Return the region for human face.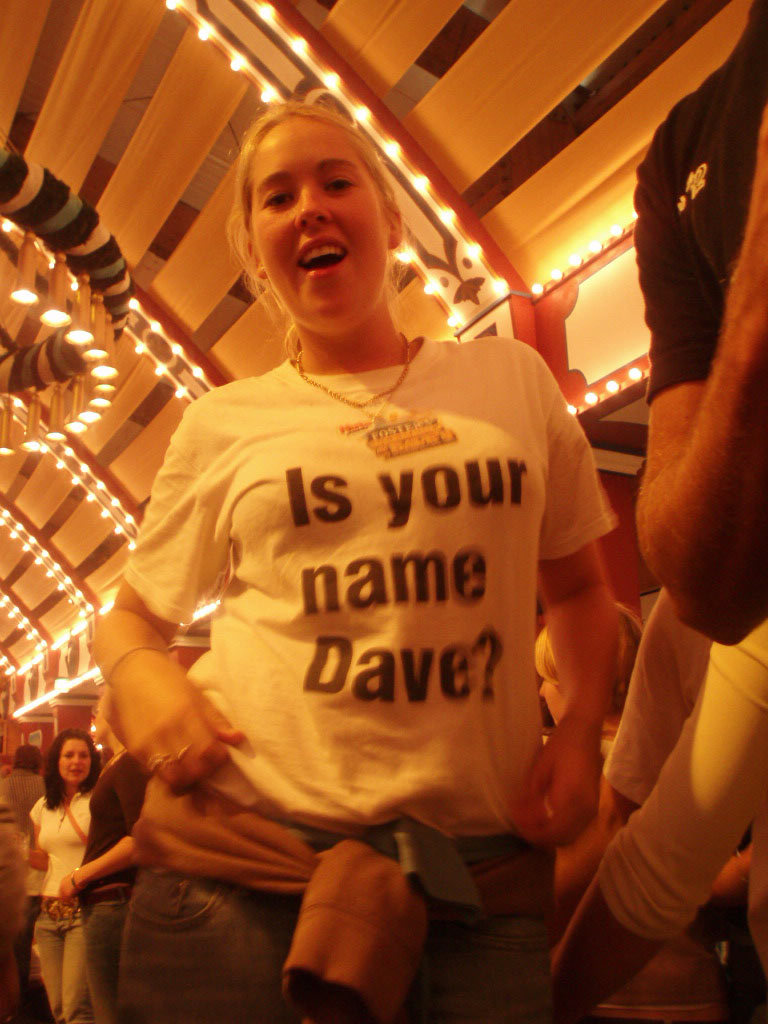
{"x1": 59, "y1": 737, "x2": 91, "y2": 784}.
